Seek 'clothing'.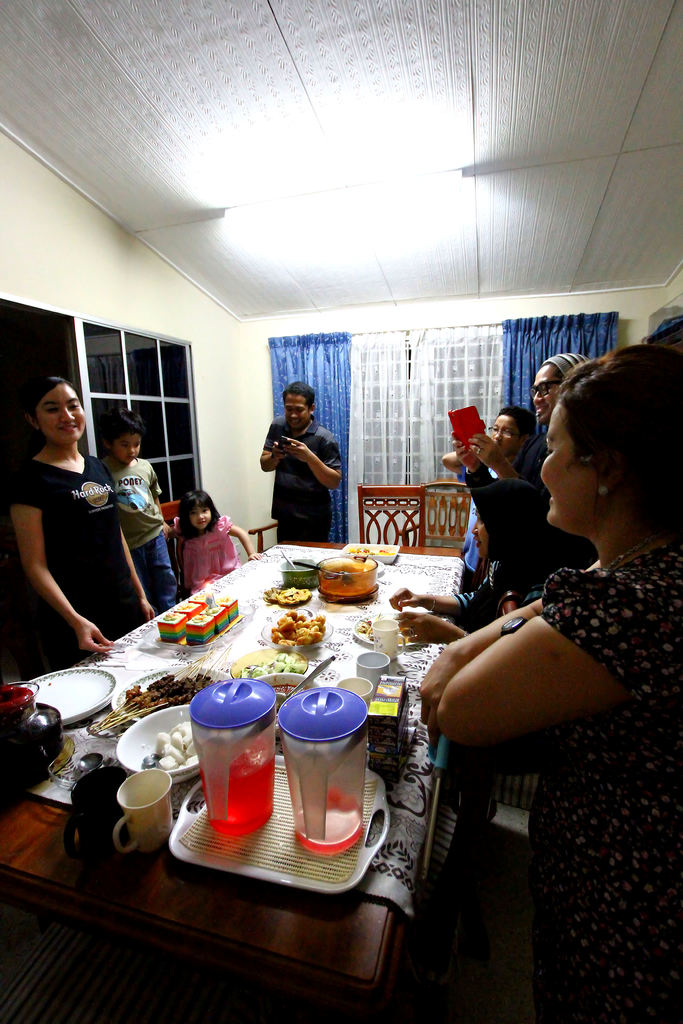
530,538,682,1023.
